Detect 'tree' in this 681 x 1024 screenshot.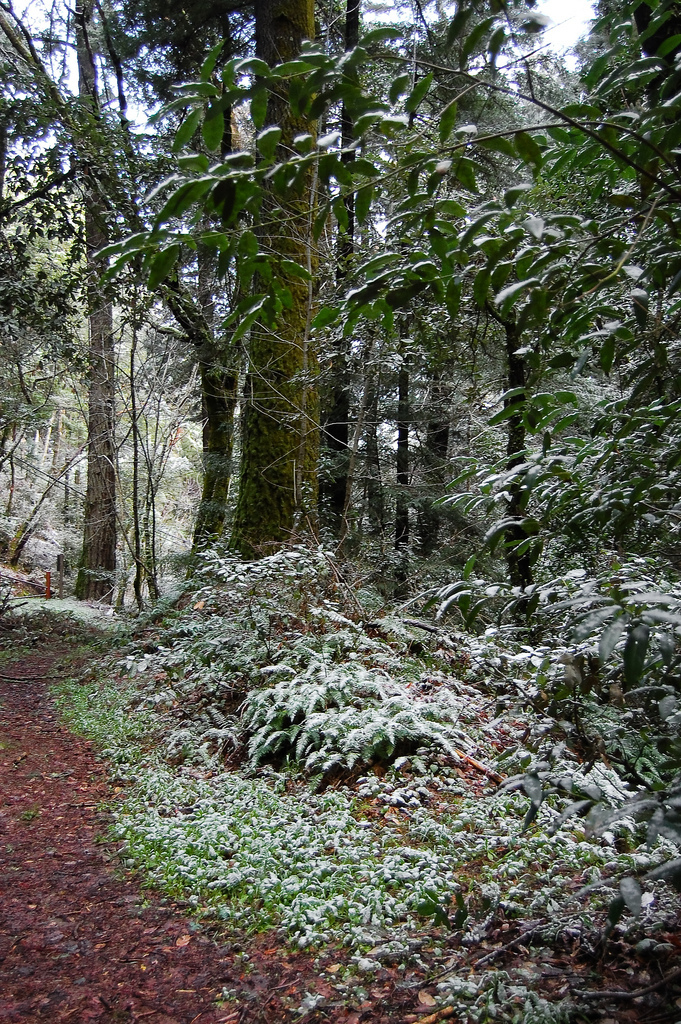
Detection: 72, 0, 116, 609.
